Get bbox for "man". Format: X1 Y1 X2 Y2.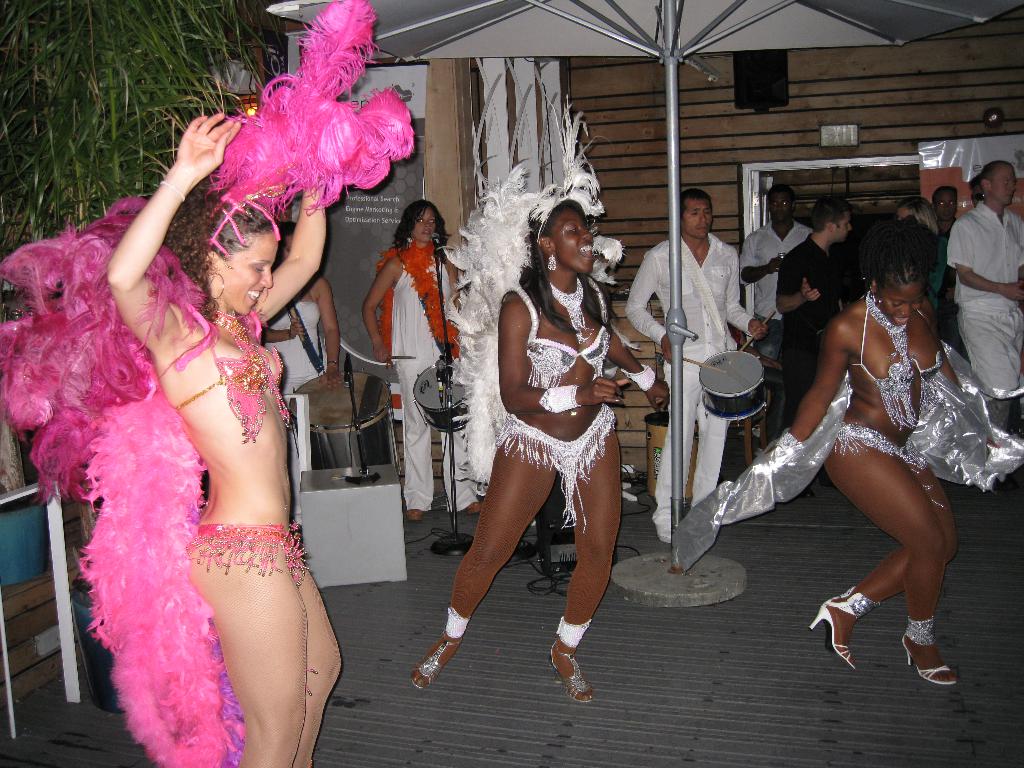
769 189 852 429.
